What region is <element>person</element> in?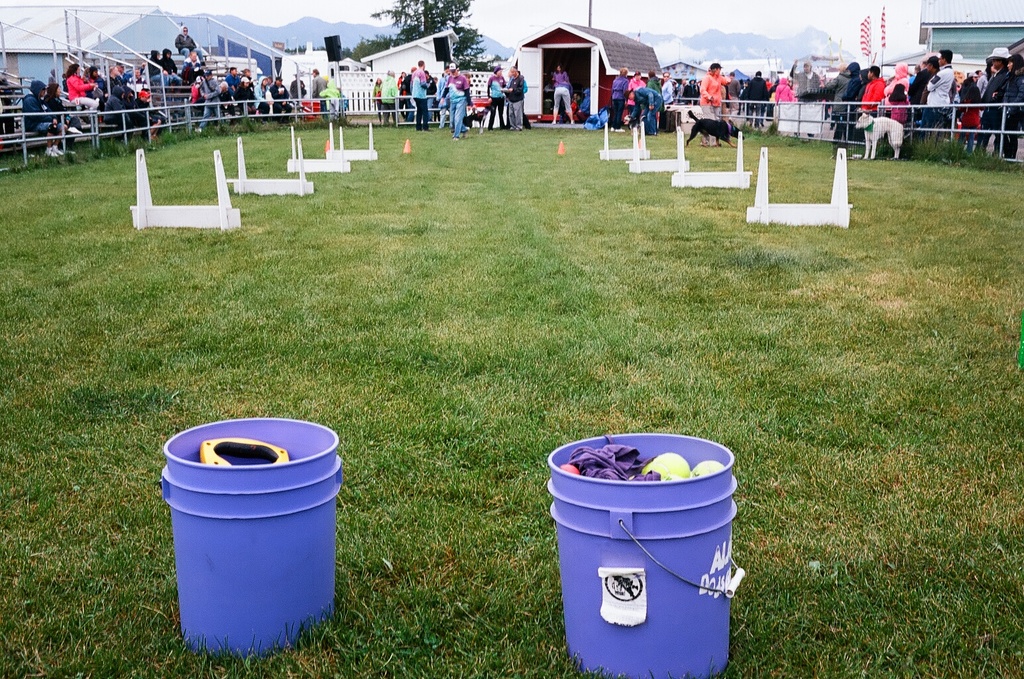
(left=480, top=64, right=514, bottom=137).
